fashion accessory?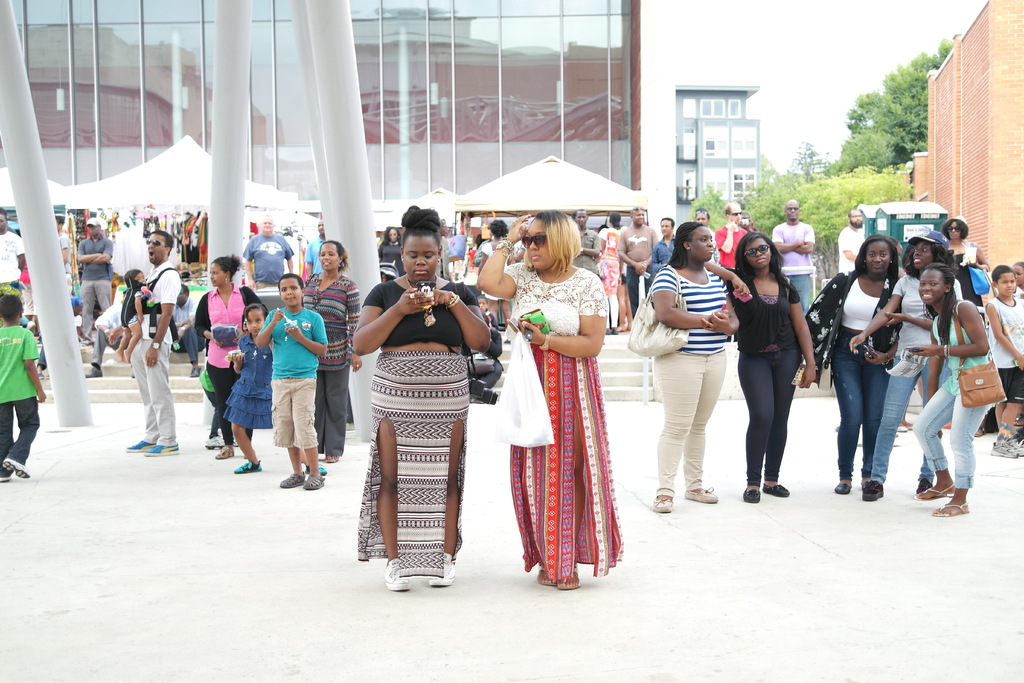
[x1=409, y1=293, x2=414, y2=299]
